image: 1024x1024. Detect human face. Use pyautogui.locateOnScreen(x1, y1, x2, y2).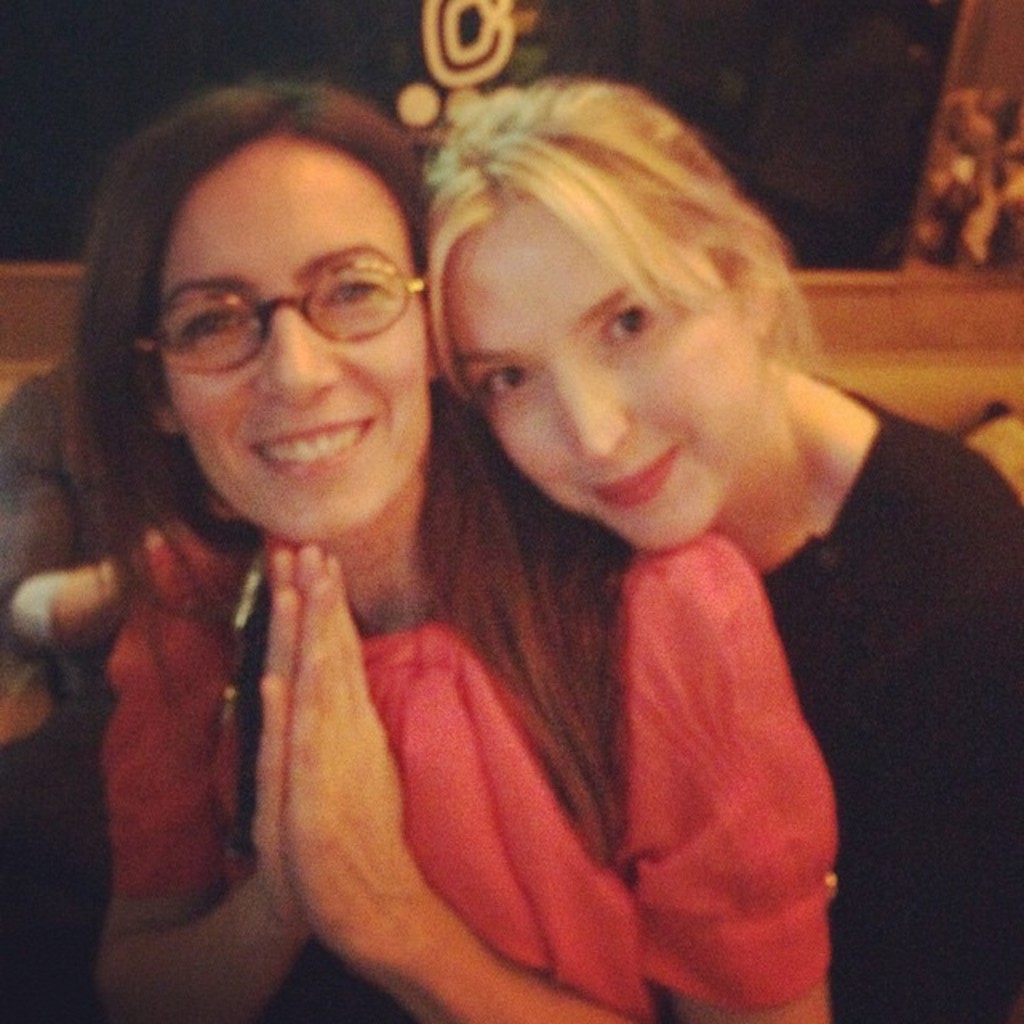
pyautogui.locateOnScreen(150, 146, 434, 546).
